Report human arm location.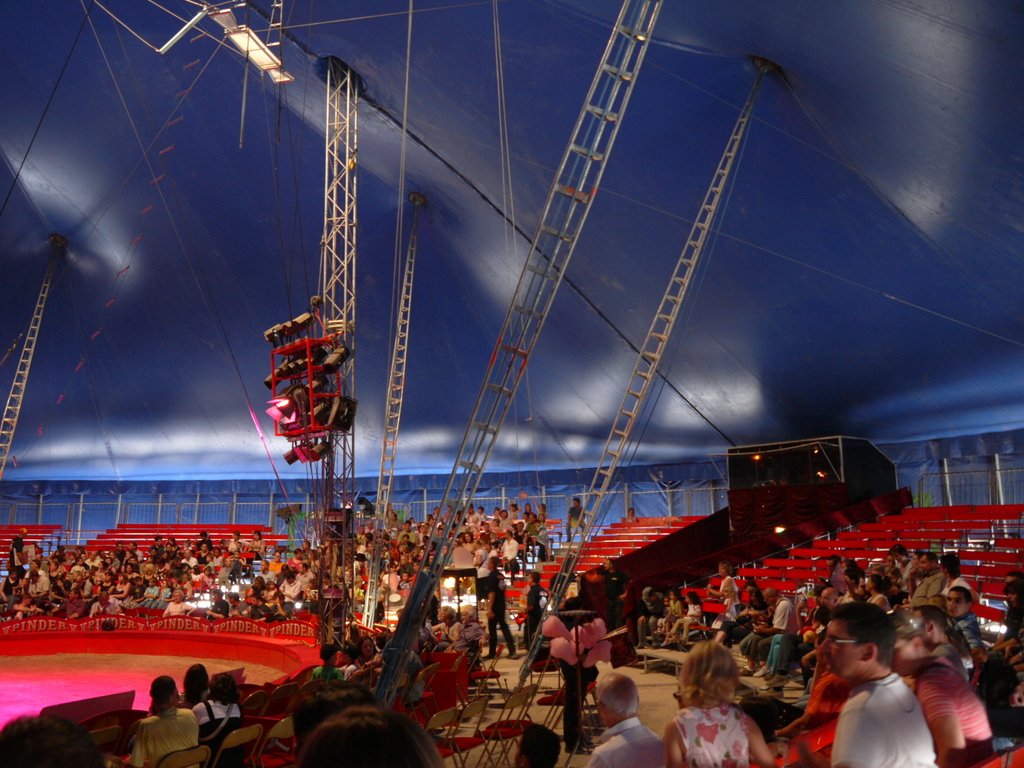
Report: Rect(748, 719, 778, 767).
